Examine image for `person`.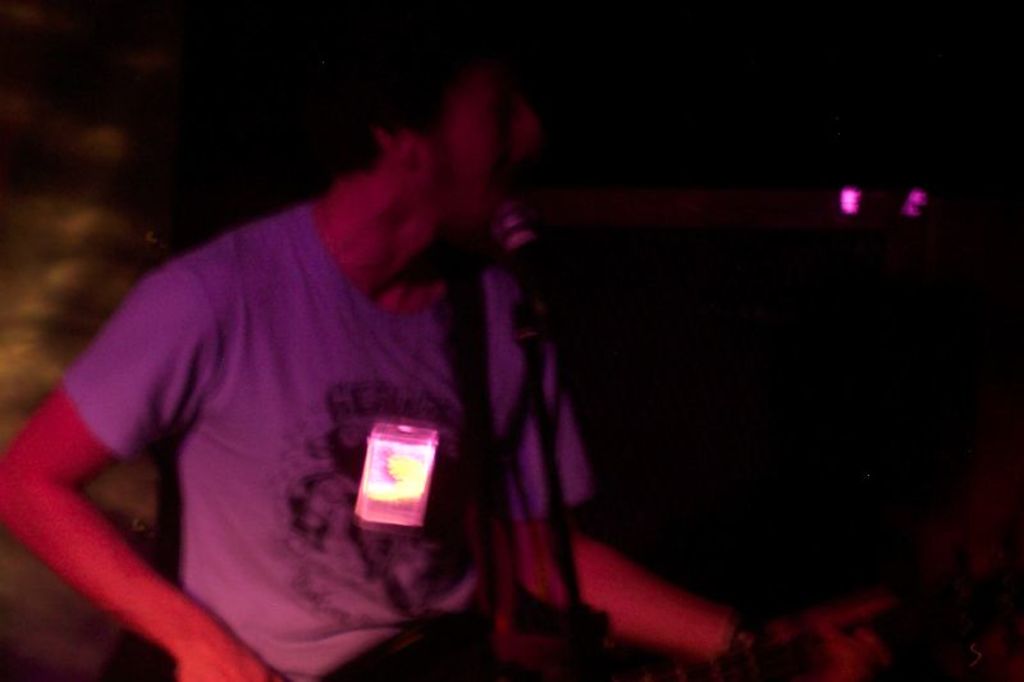
Examination result: (0,0,902,681).
